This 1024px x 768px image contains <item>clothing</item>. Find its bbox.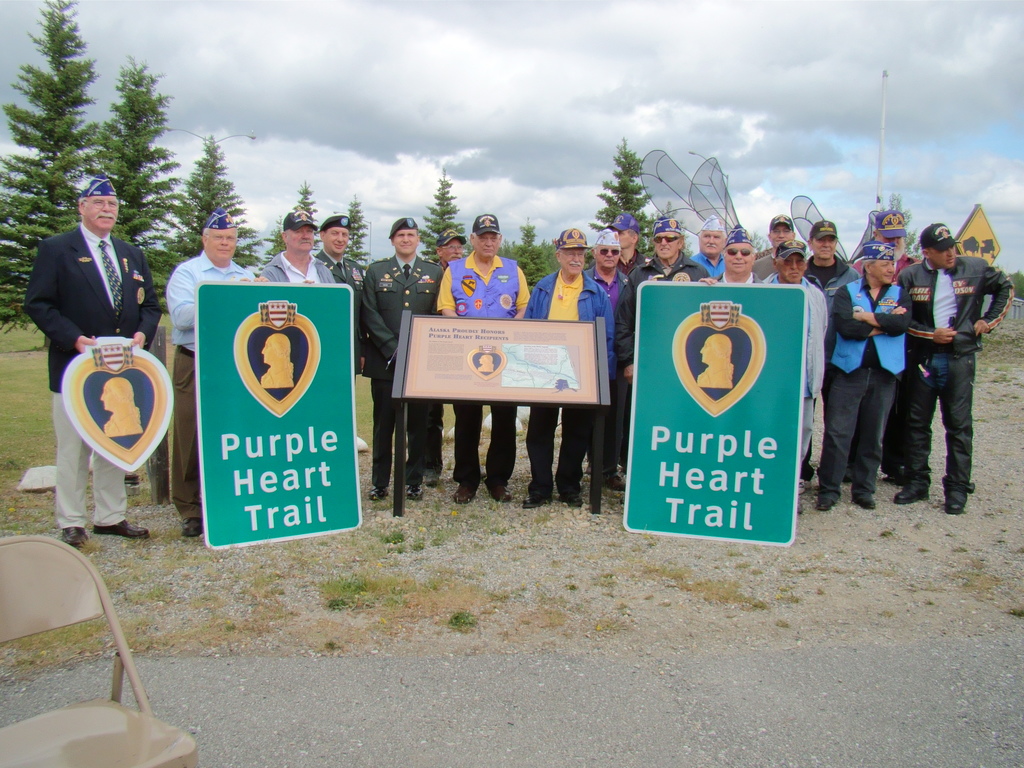
[x1=316, y1=248, x2=364, y2=374].
